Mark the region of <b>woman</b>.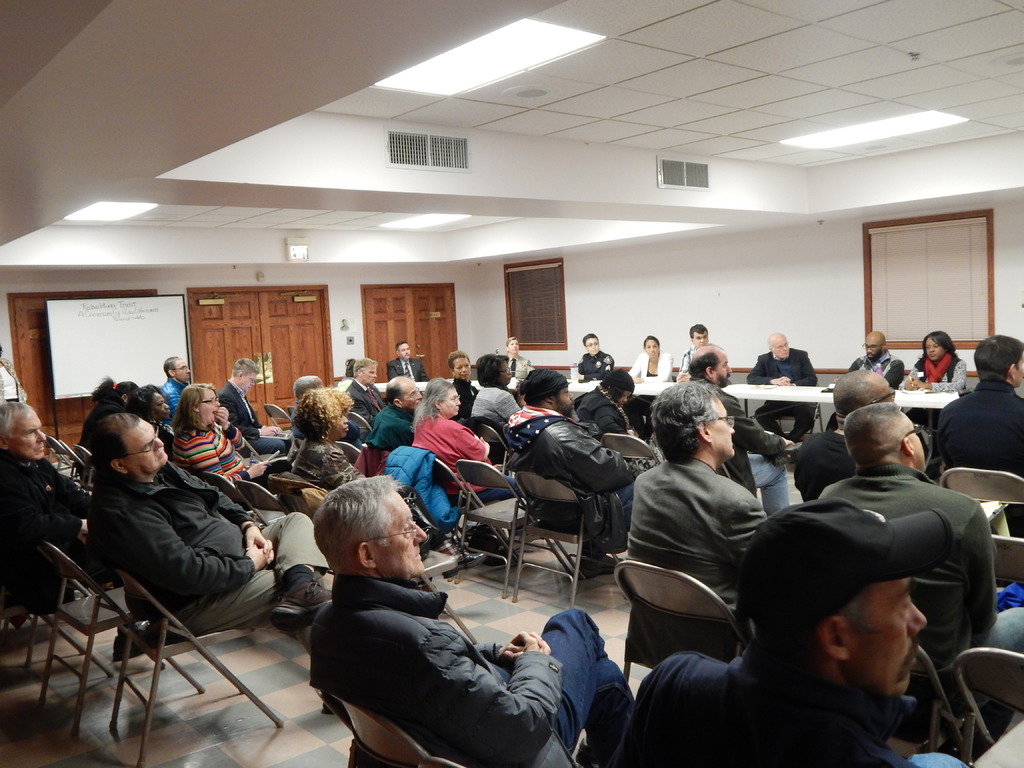
Region: [x1=284, y1=381, x2=372, y2=495].
